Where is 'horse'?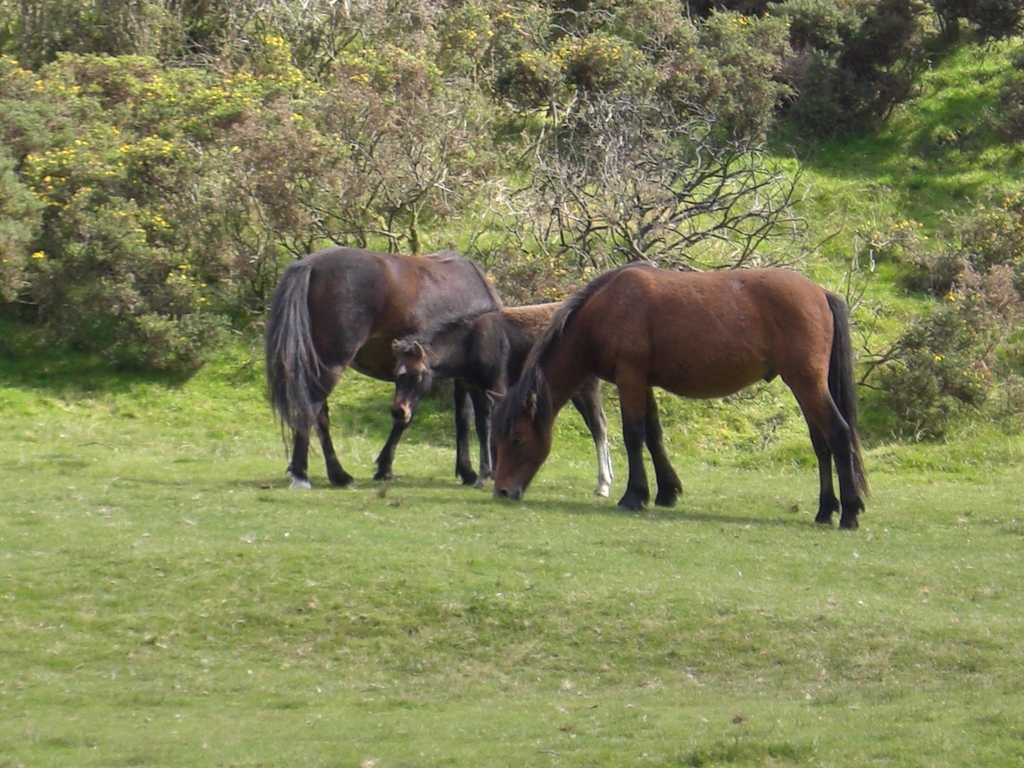
[488, 259, 871, 525].
